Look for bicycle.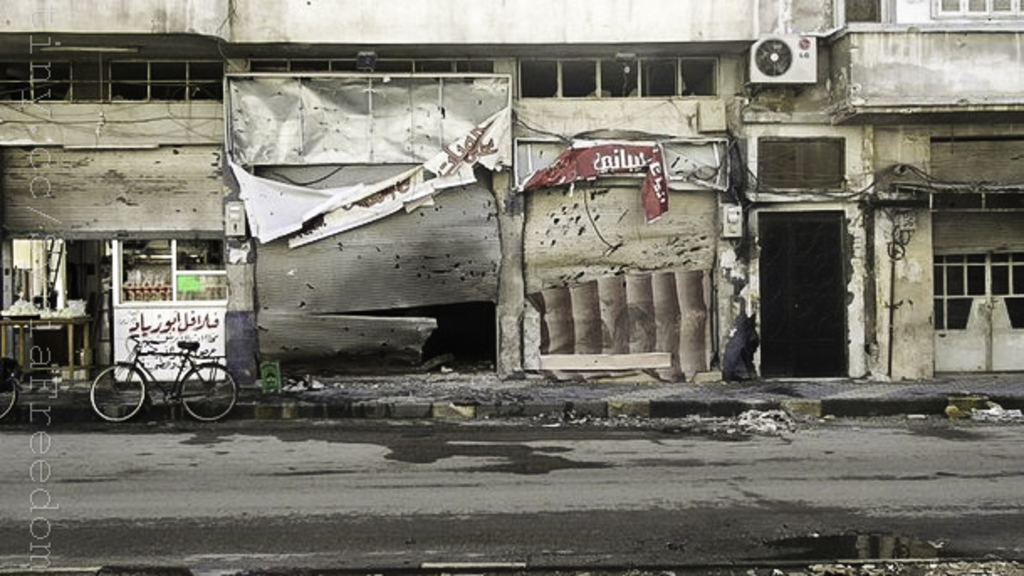
Found: 82/336/237/428.
